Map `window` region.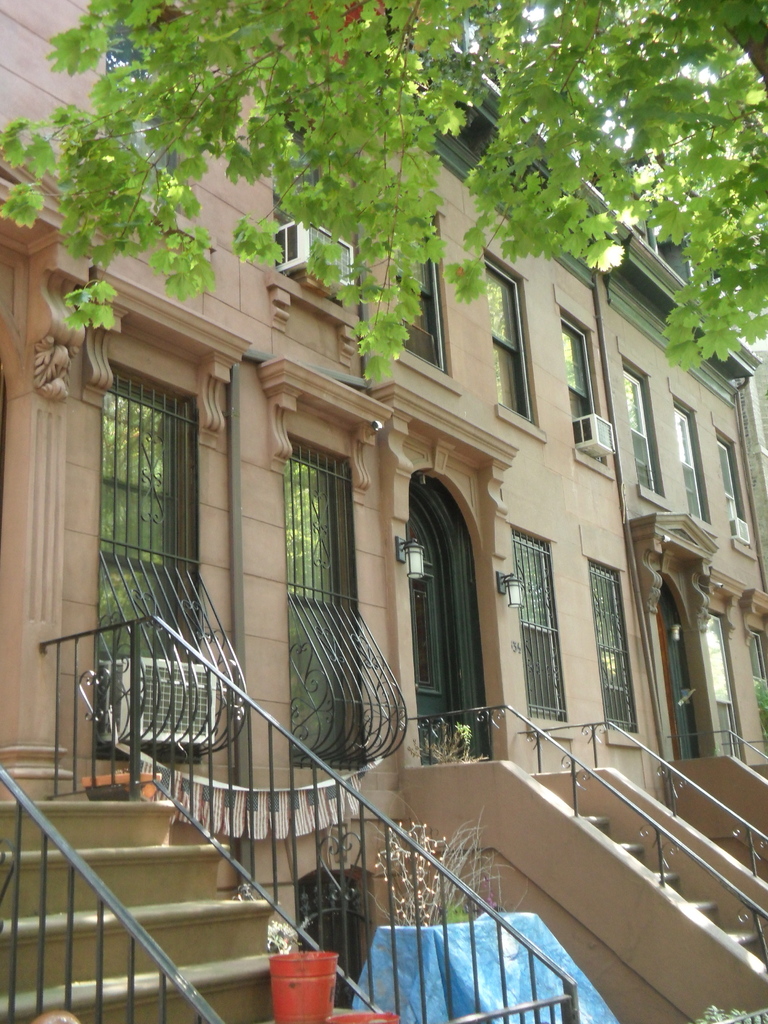
Mapped to bbox(107, 20, 180, 207).
